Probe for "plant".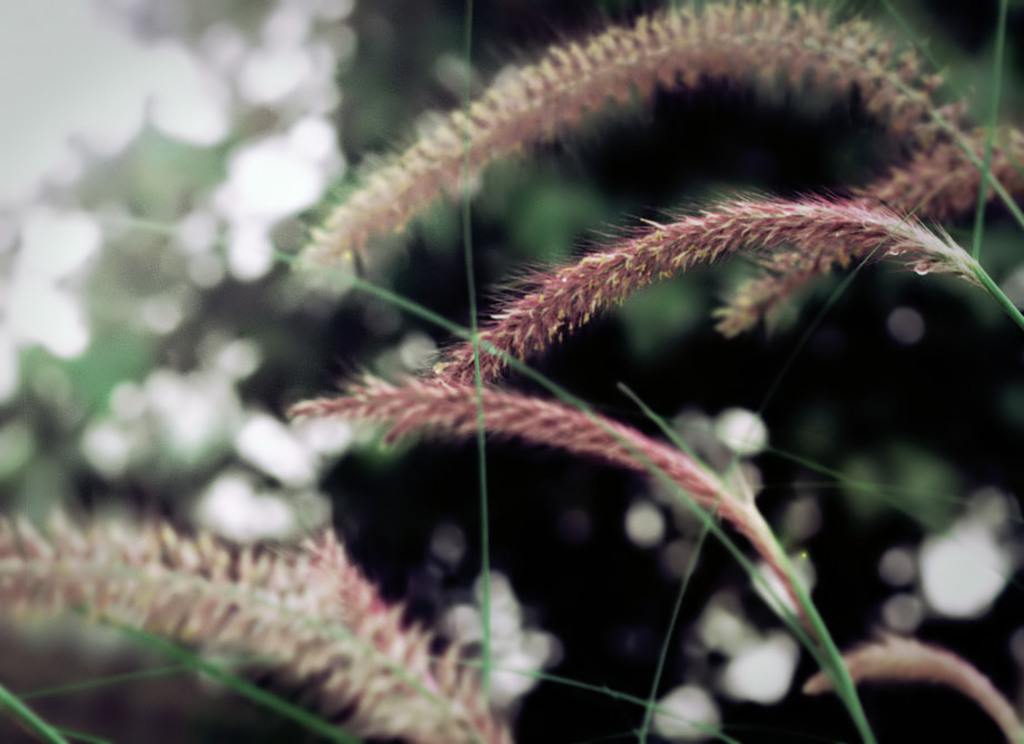
Probe result: 130/1/1023/743.
